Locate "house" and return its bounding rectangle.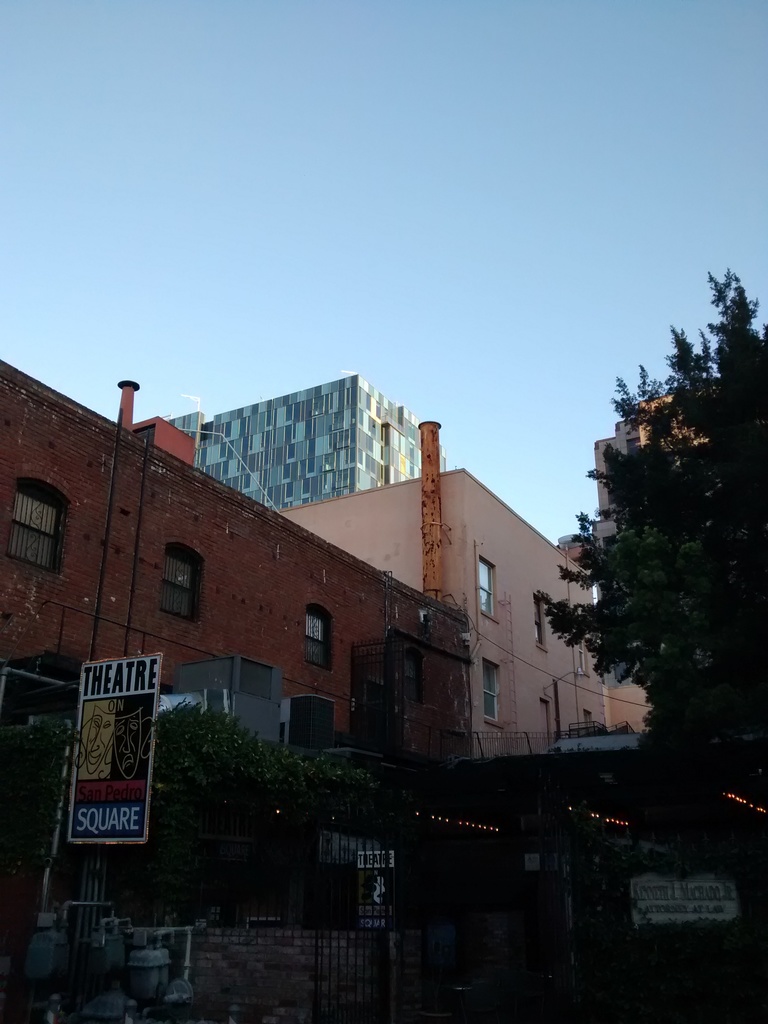
(275, 463, 607, 765).
